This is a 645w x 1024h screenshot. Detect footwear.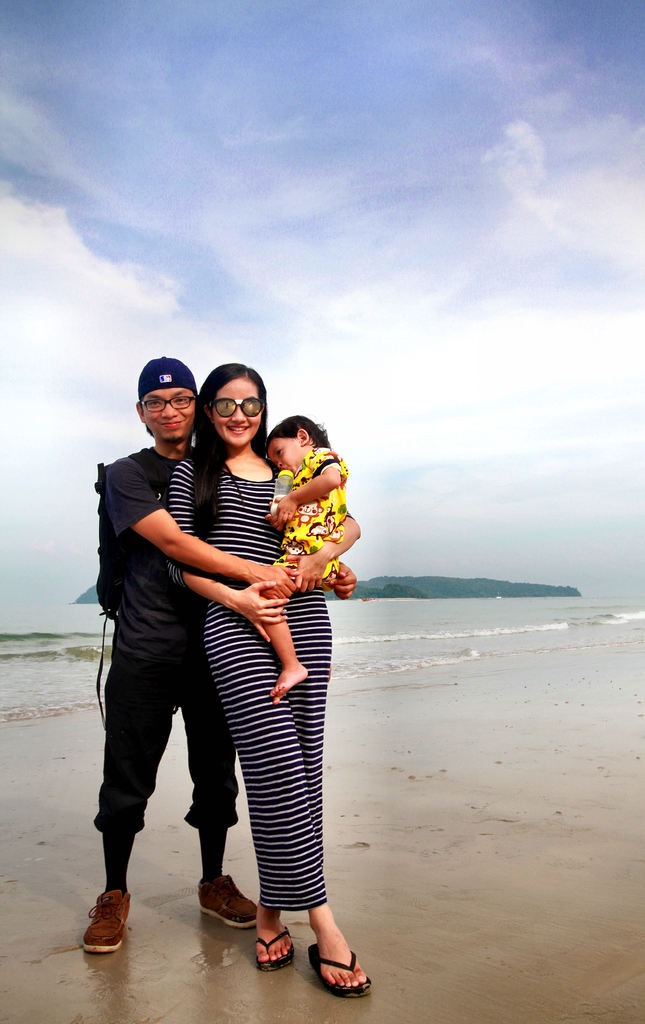
(left=193, top=868, right=260, bottom=933).
